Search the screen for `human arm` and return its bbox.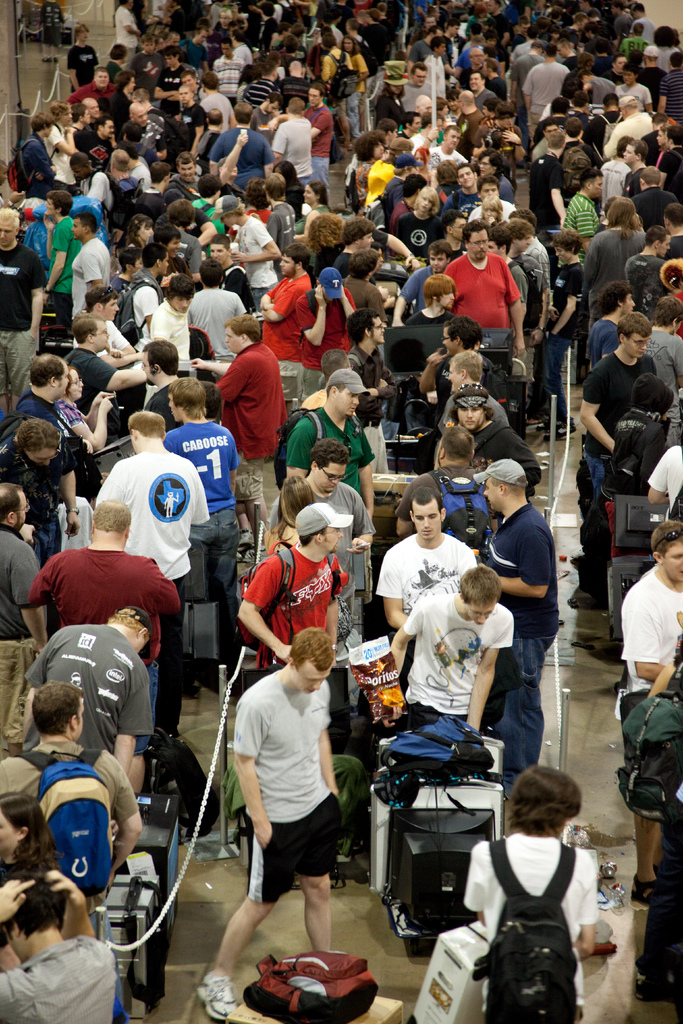
Found: [643,443,676,504].
